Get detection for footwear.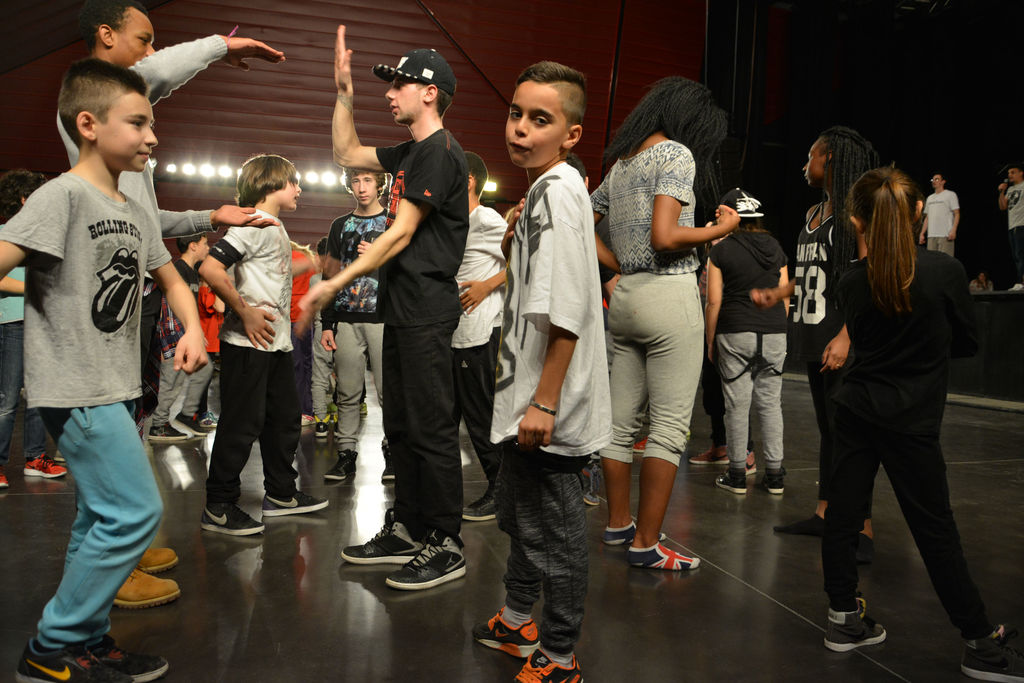
Detection: region(316, 413, 328, 438).
